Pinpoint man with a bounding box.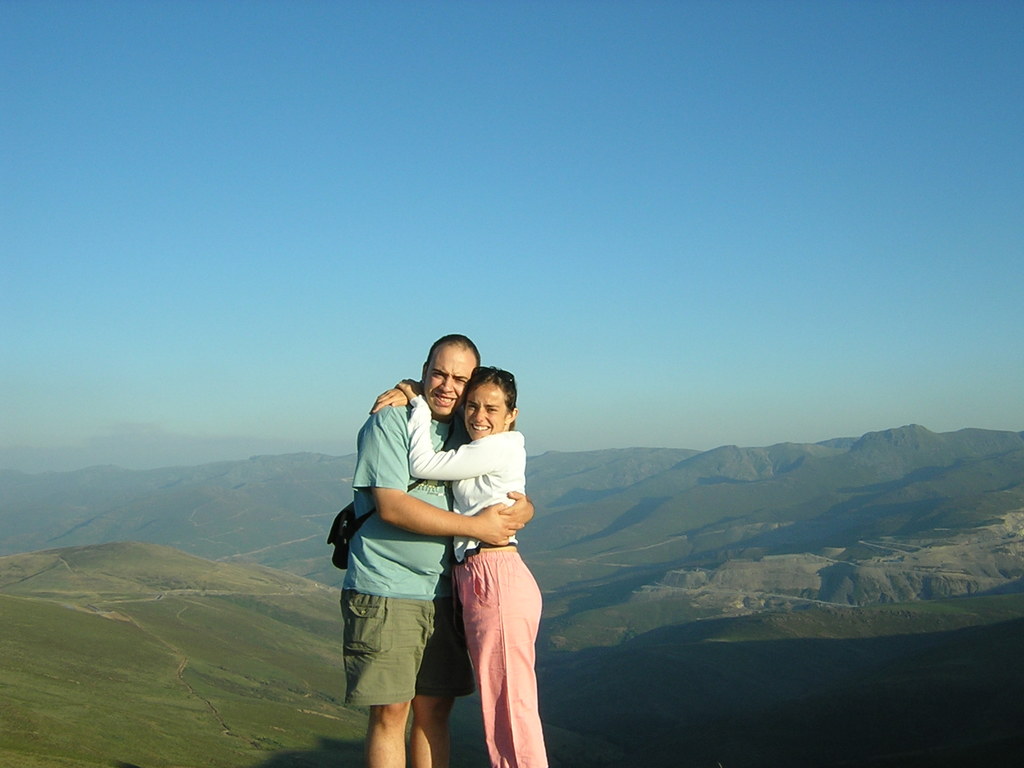
l=327, t=330, r=554, b=748.
